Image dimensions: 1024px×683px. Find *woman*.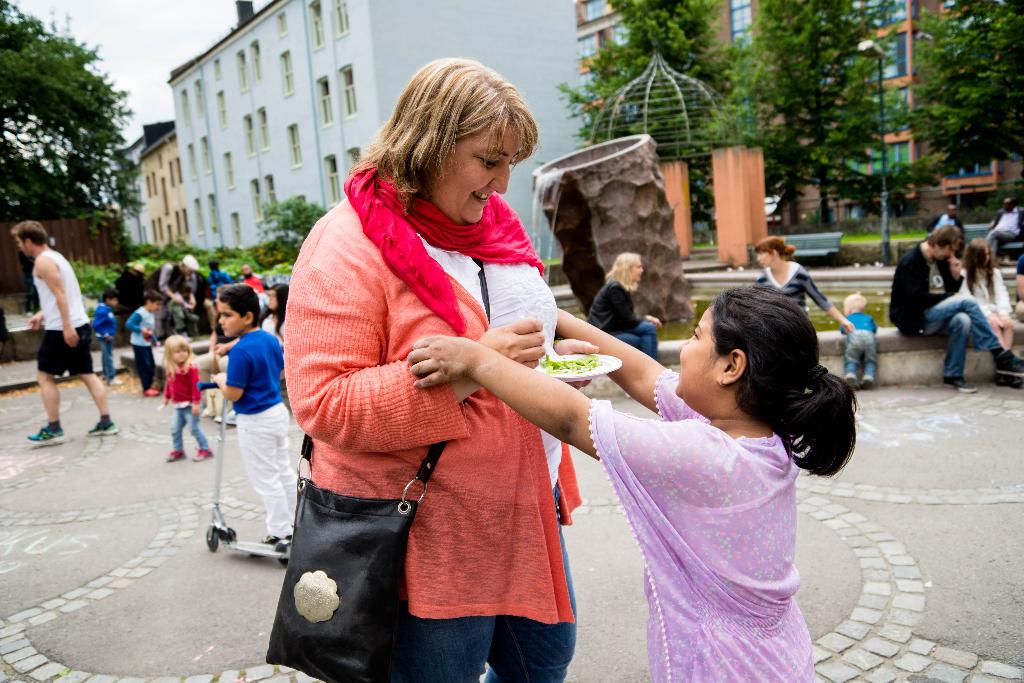
(758, 240, 858, 336).
